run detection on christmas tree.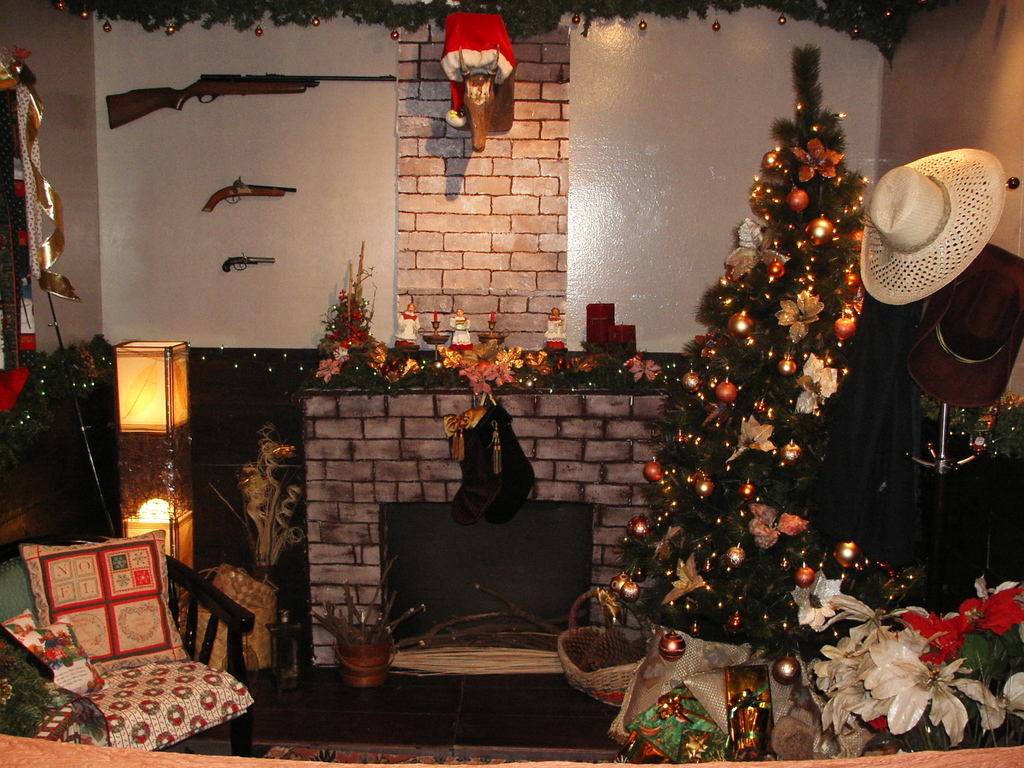
Result: 605 42 1023 761.
